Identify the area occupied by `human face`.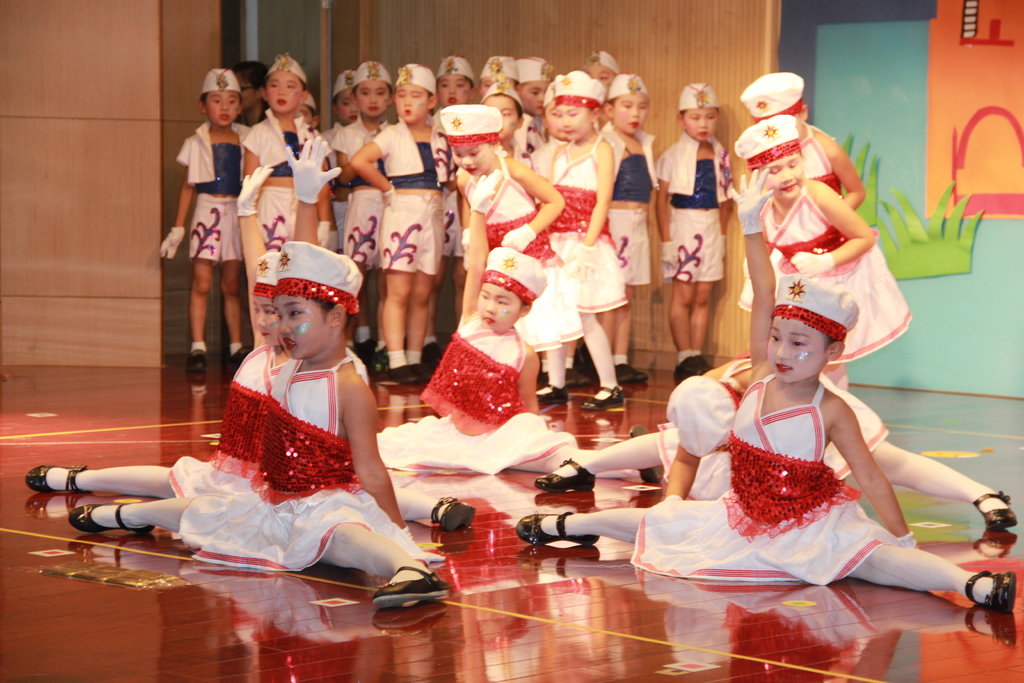
Area: region(273, 295, 333, 365).
